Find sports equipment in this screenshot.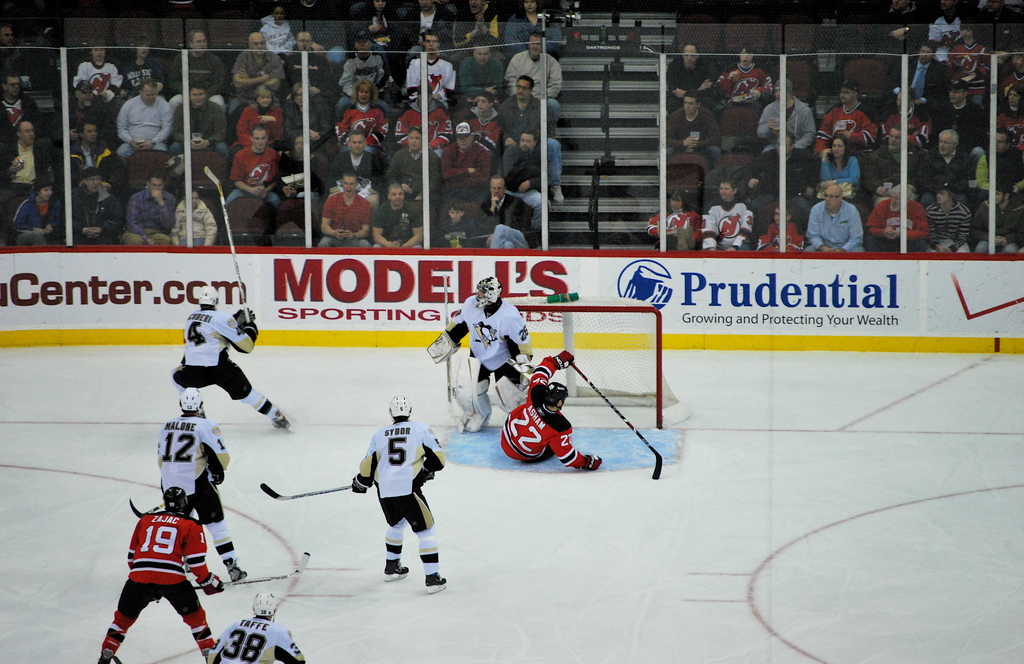
The bounding box for sports equipment is (179, 385, 204, 418).
